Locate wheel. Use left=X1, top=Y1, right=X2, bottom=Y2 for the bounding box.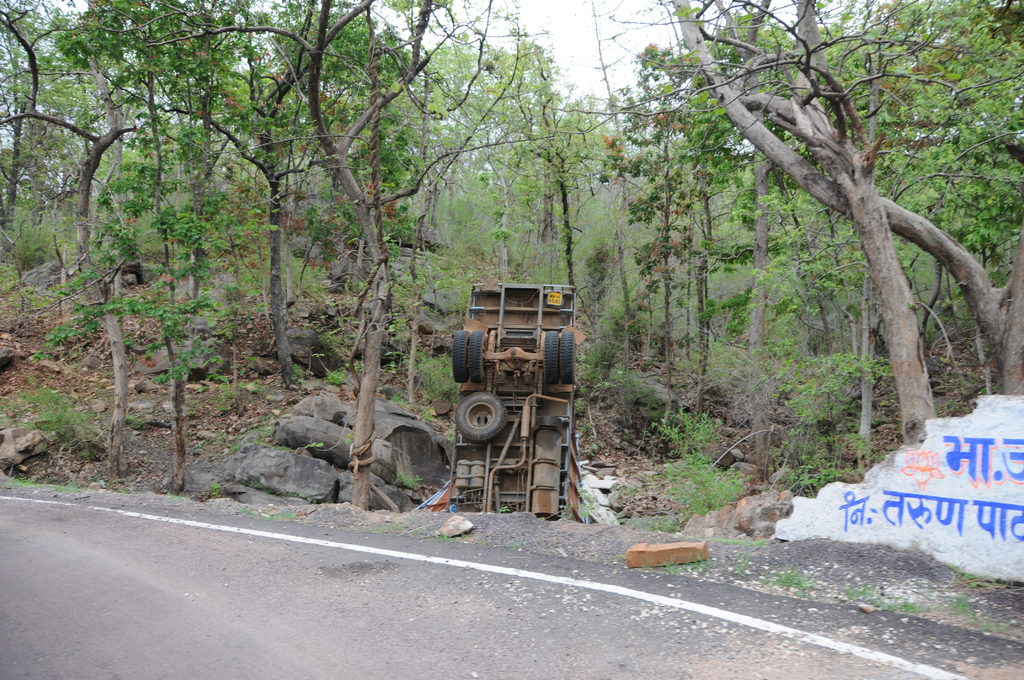
left=452, top=391, right=509, bottom=442.
